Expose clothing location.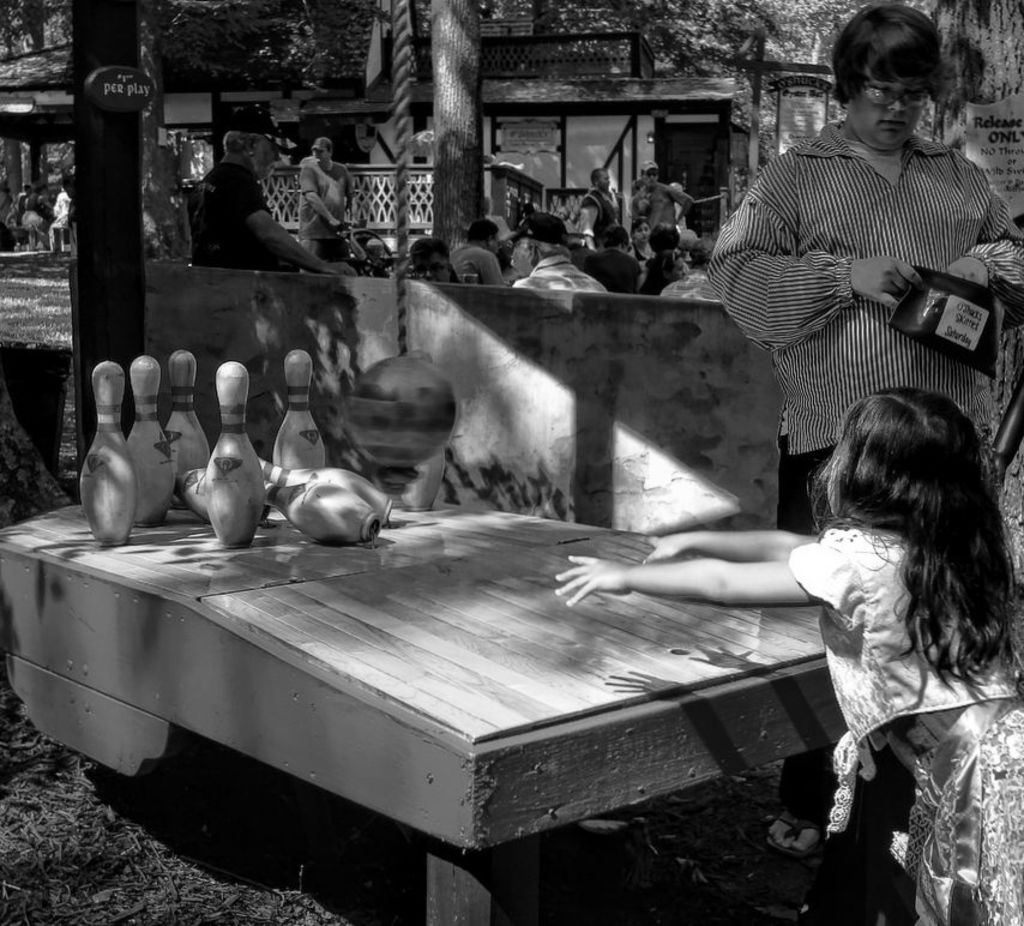
Exposed at region(785, 524, 1022, 830).
